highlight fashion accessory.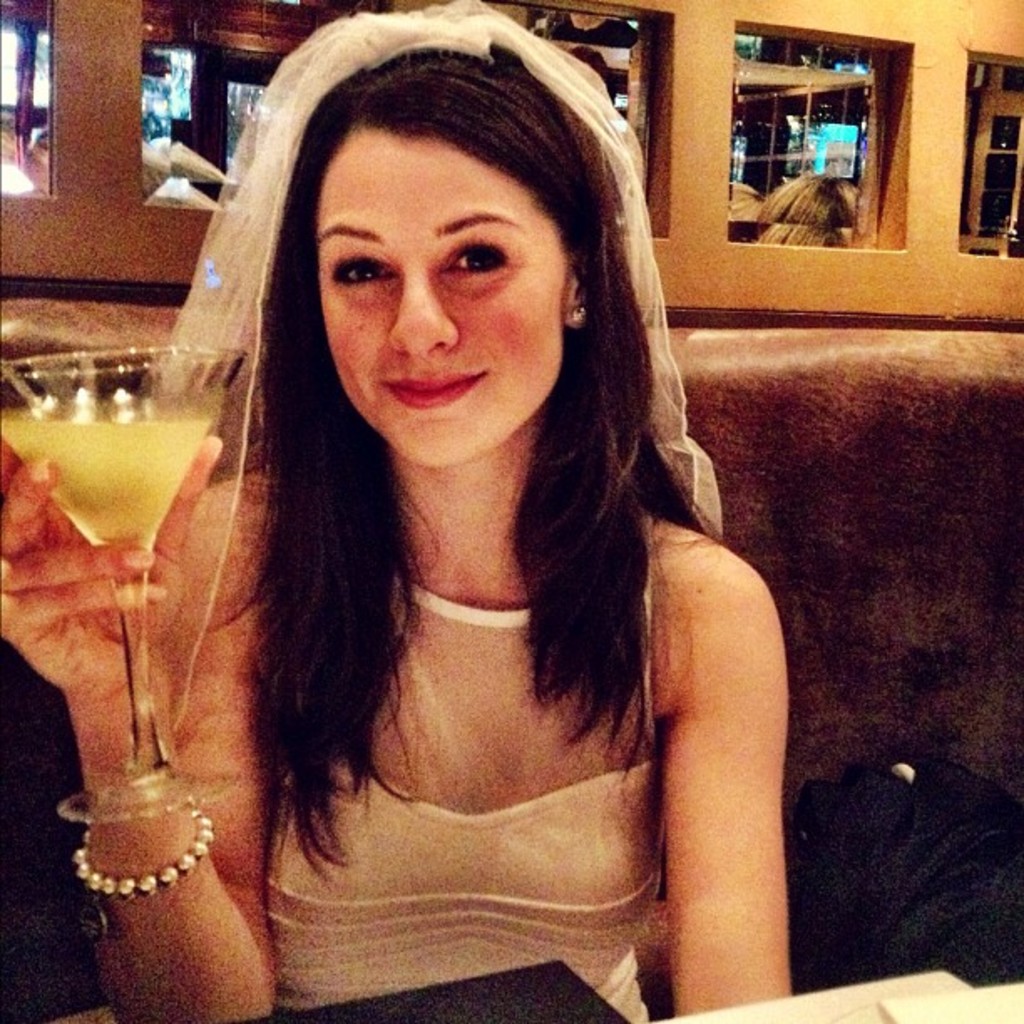
Highlighted region: 67, 805, 214, 940.
